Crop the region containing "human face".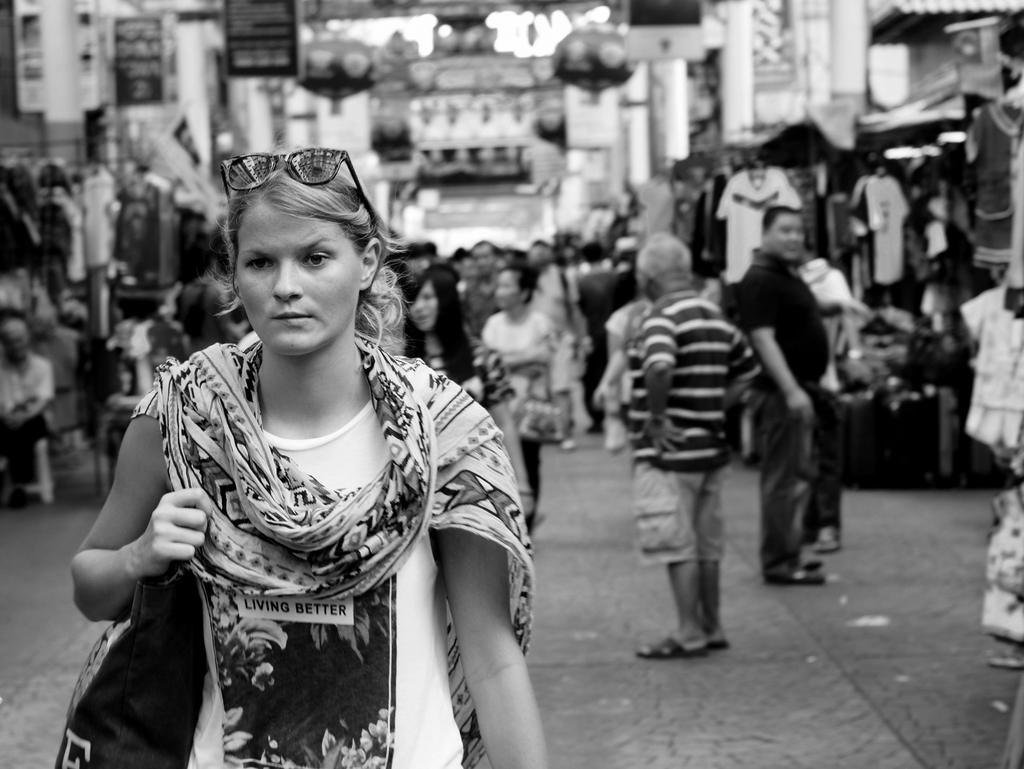
Crop region: [769, 216, 804, 263].
